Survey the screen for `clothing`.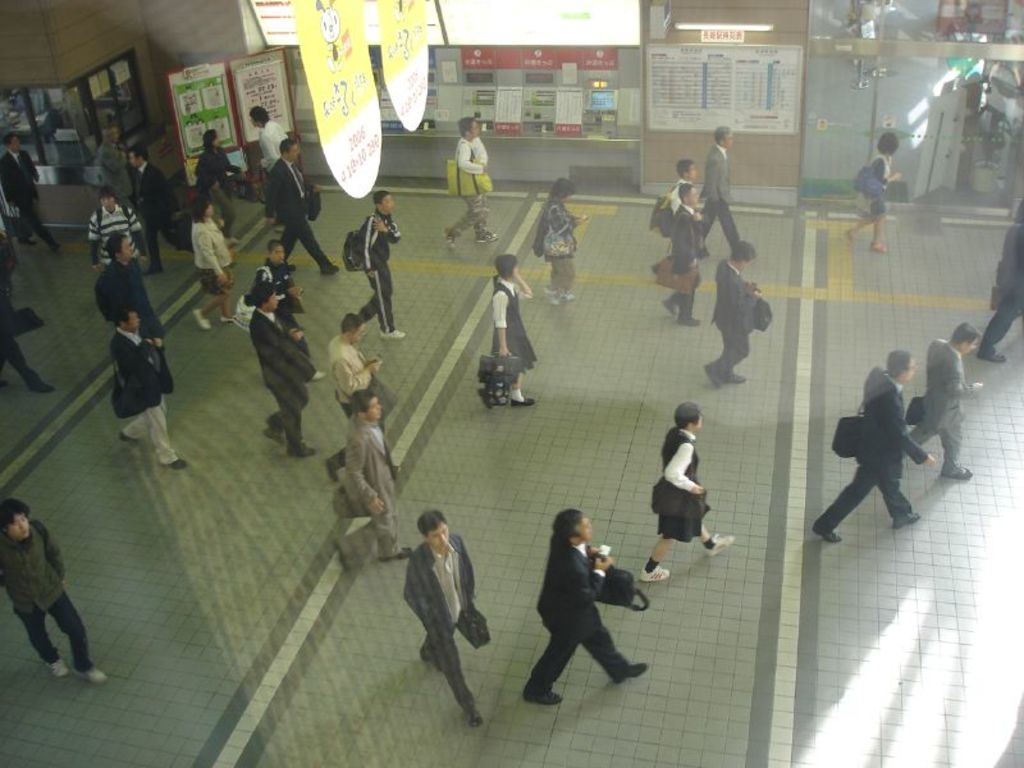
Survey found: <box>0,276,47,385</box>.
